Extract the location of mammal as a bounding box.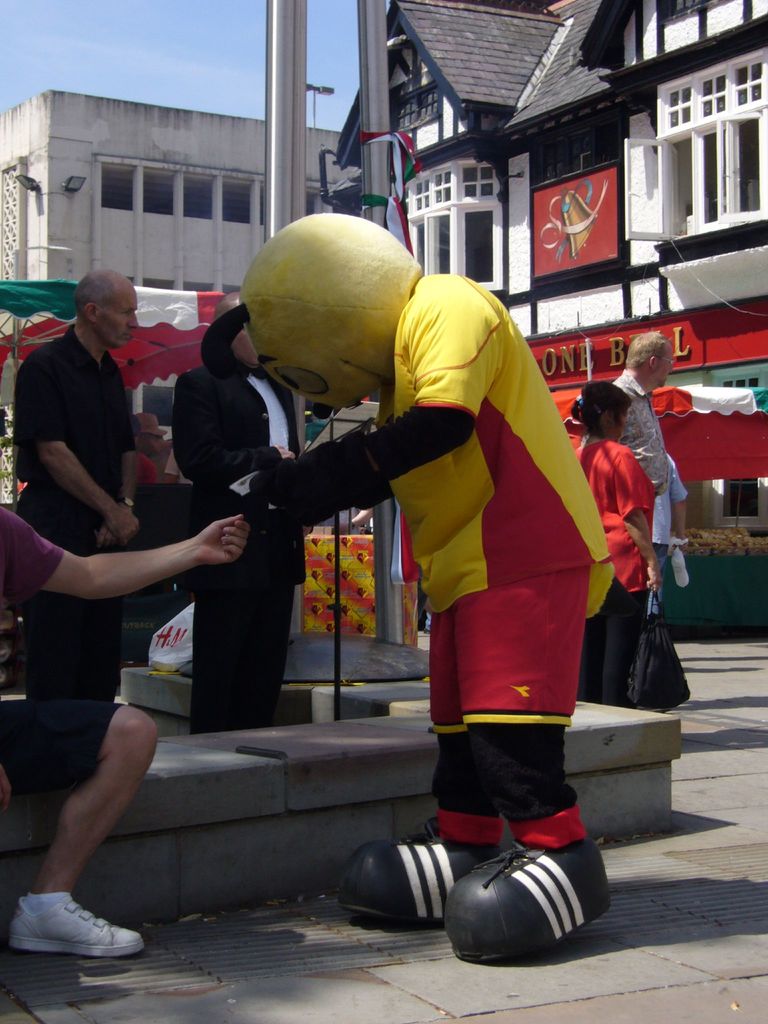
{"x1": 609, "y1": 326, "x2": 669, "y2": 495}.
